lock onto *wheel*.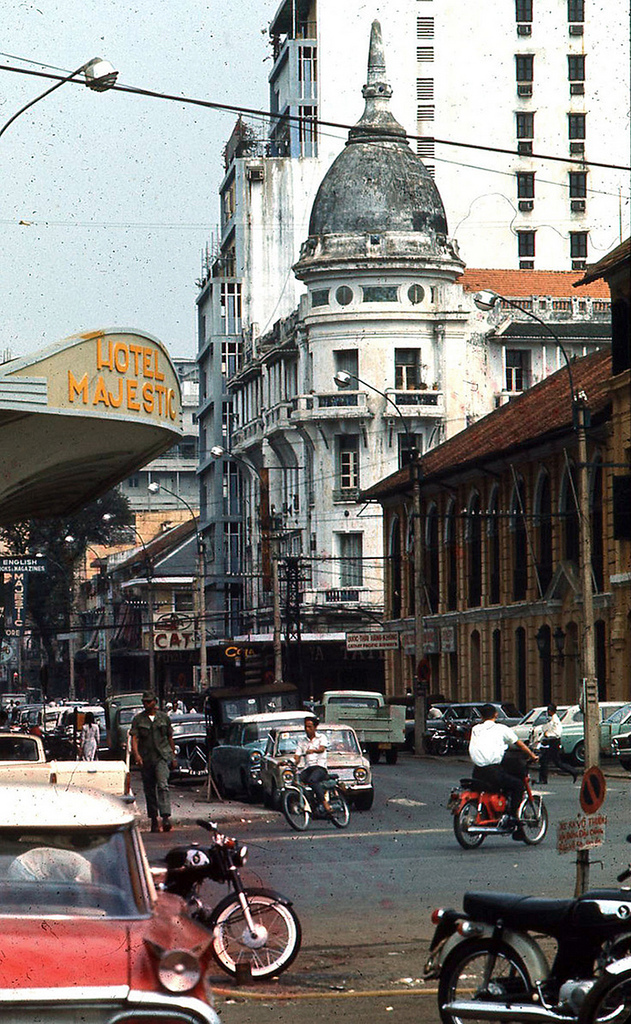
Locked: <region>349, 782, 374, 811</region>.
